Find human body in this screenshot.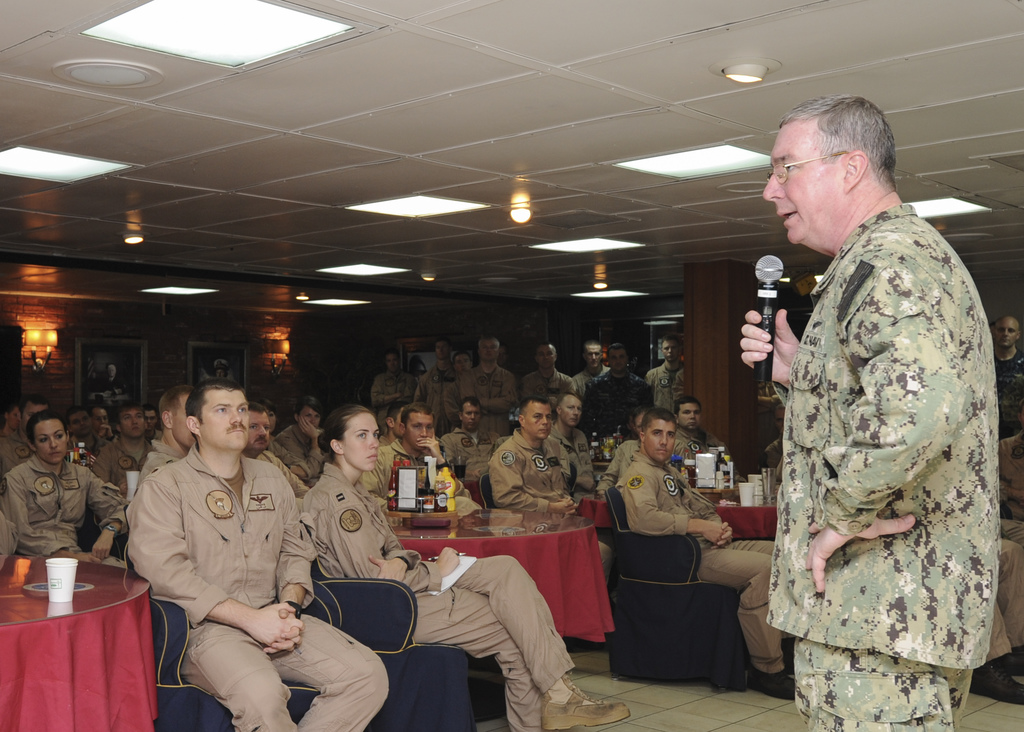
The bounding box for human body is locate(5, 409, 123, 565).
